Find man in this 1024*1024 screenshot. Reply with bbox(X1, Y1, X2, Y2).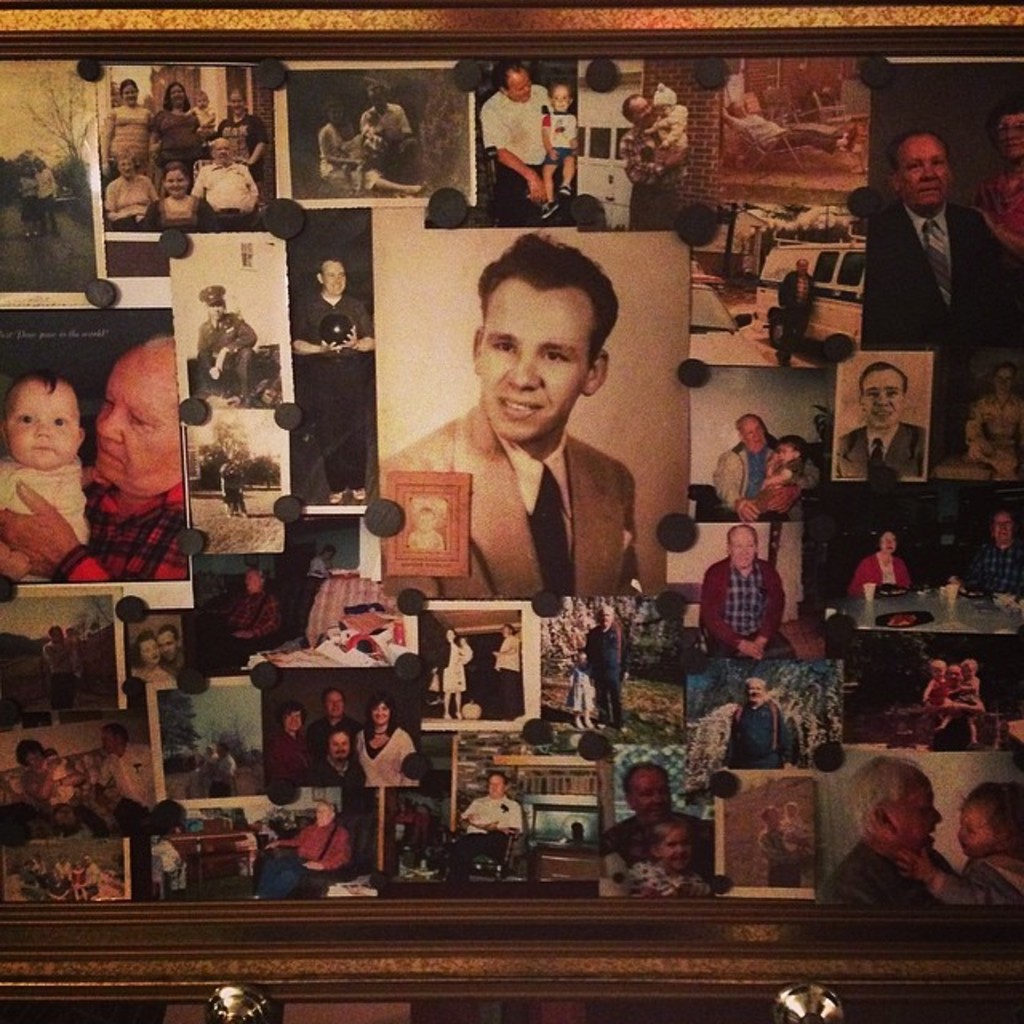
bbox(362, 85, 421, 179).
